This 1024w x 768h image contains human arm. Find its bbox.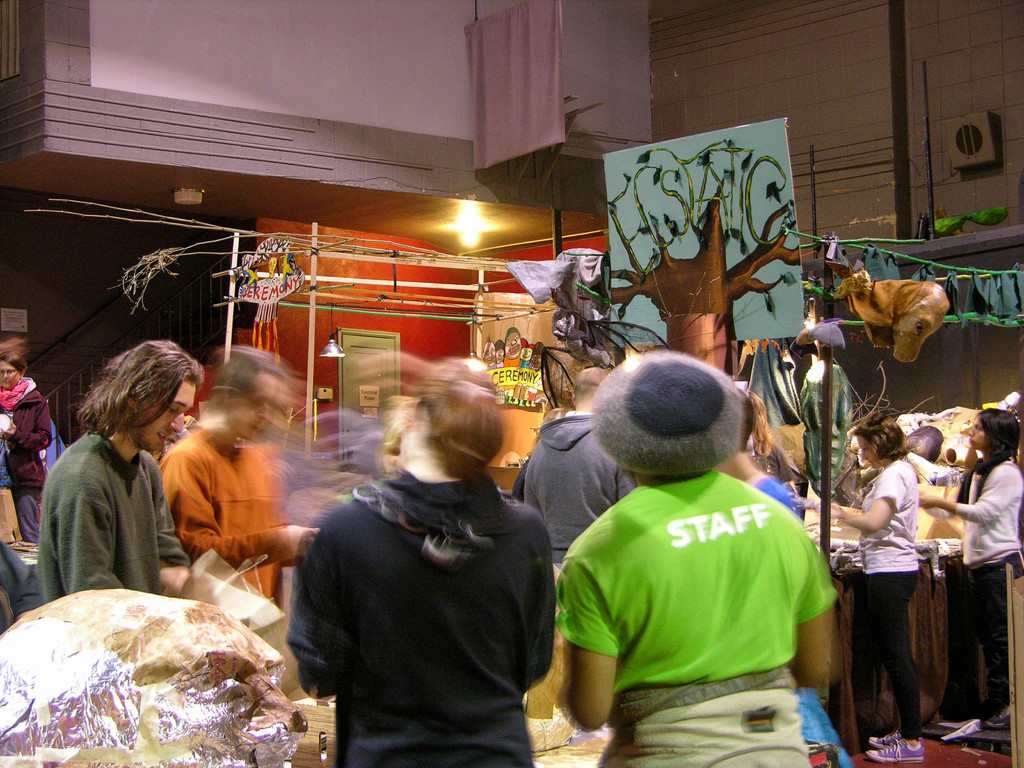
box=[922, 457, 1023, 524].
